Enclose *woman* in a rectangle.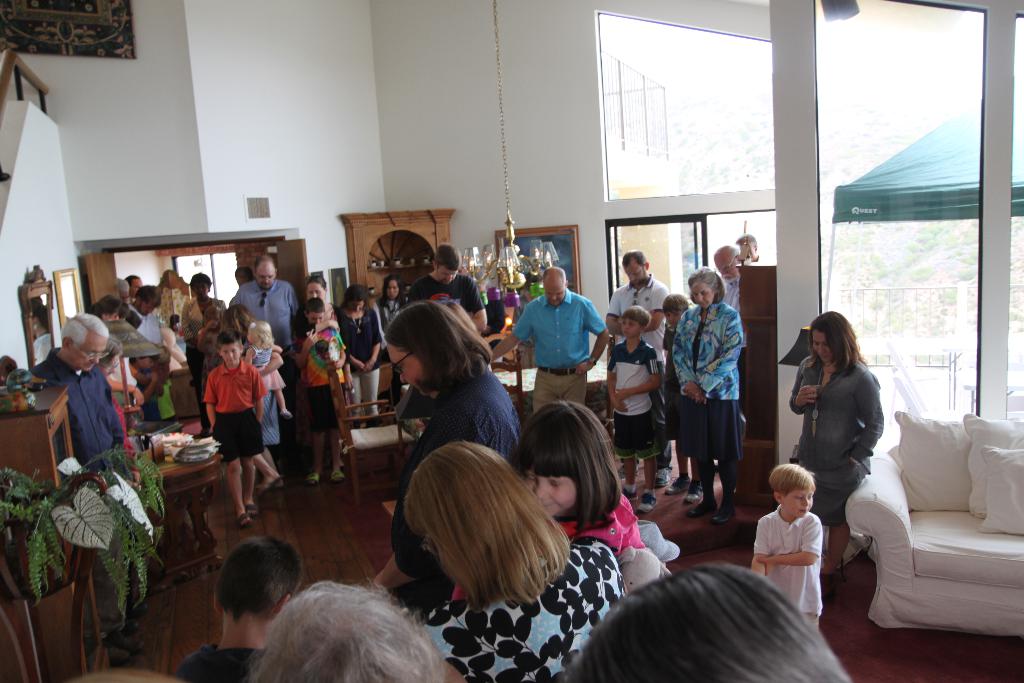
291:269:336:334.
